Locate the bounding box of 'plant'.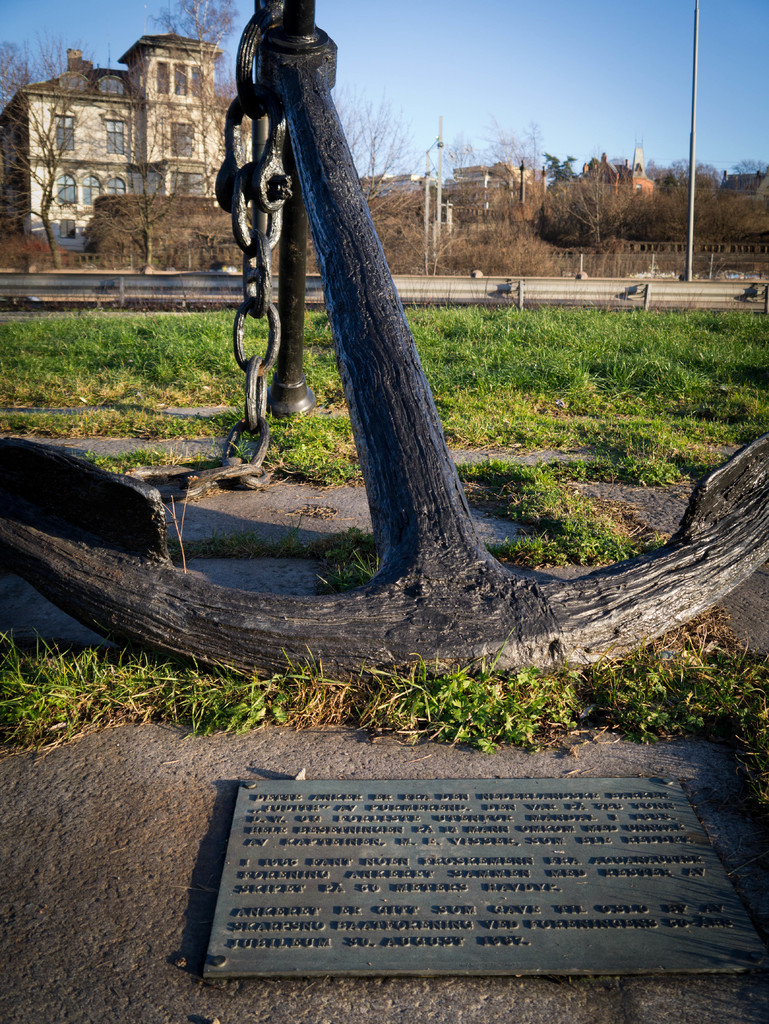
Bounding box: (left=161, top=475, right=226, bottom=559).
